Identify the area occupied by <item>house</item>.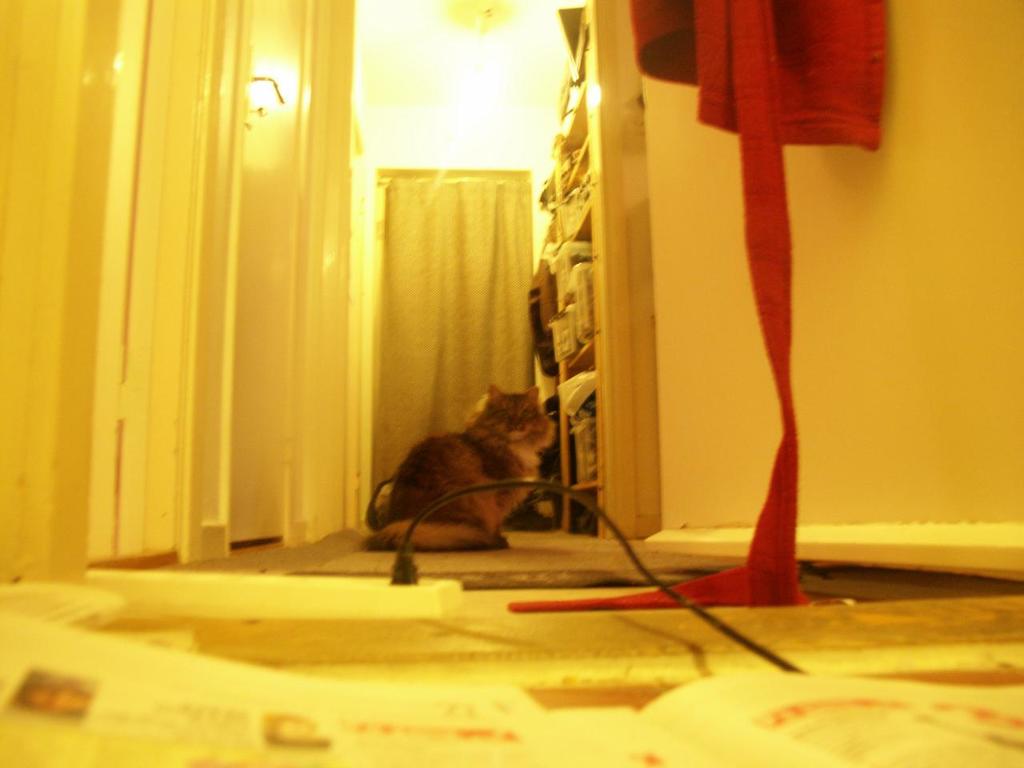
Area: x1=0, y1=0, x2=1023, y2=711.
